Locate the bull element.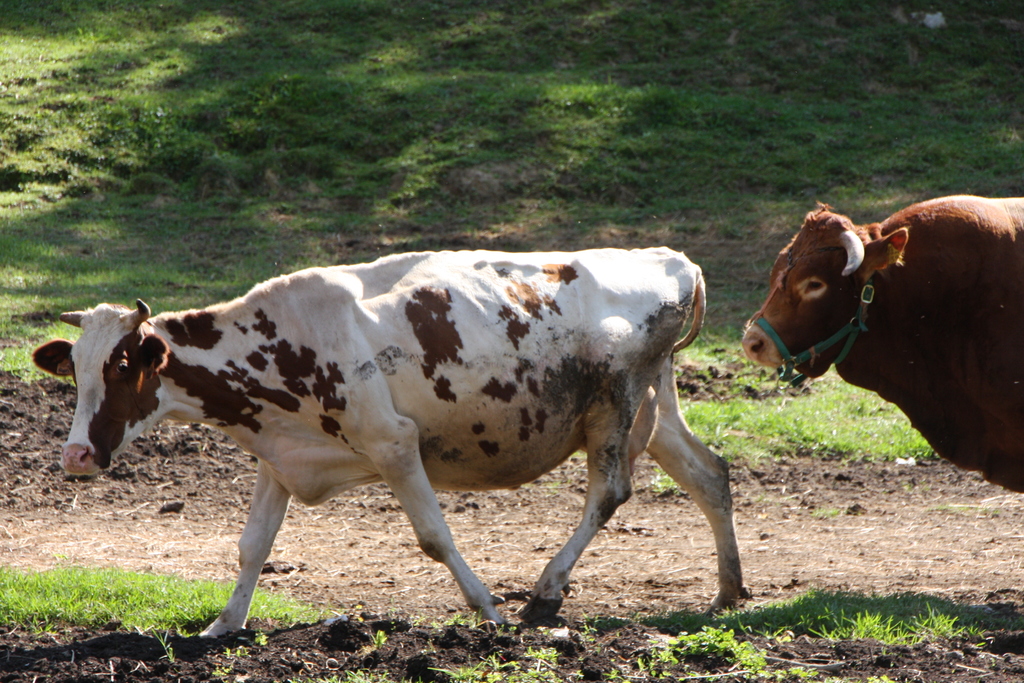
Element bbox: {"x1": 30, "y1": 240, "x2": 753, "y2": 641}.
